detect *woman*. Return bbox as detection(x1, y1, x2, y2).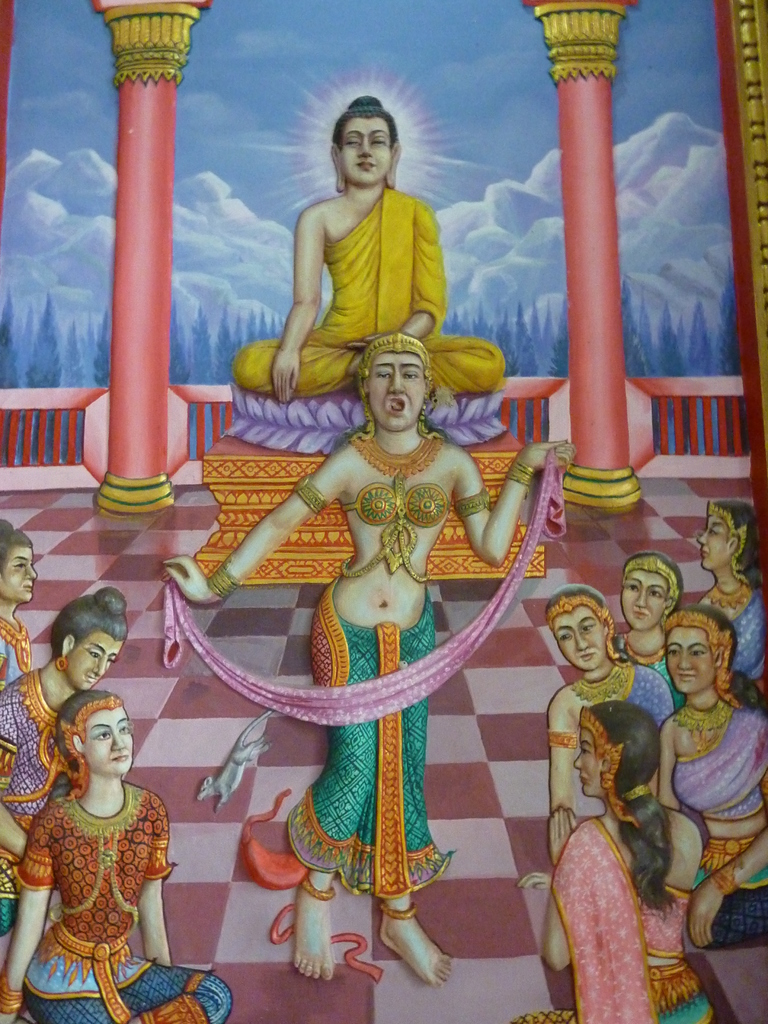
detection(697, 502, 767, 684).
